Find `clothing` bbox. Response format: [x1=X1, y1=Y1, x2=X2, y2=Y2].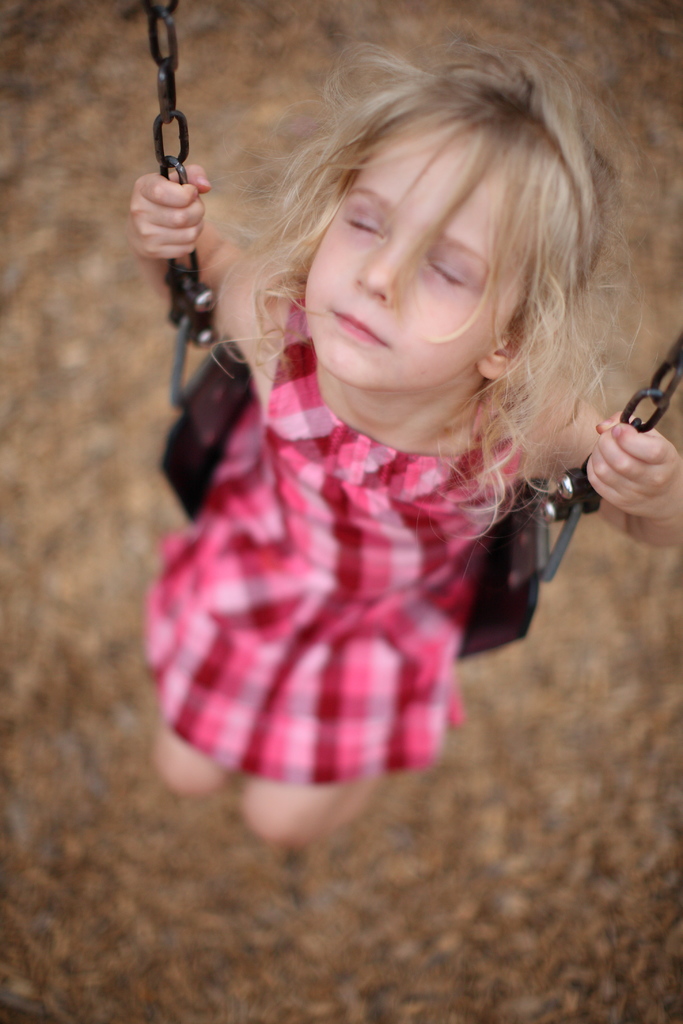
[x1=138, y1=283, x2=532, y2=778].
